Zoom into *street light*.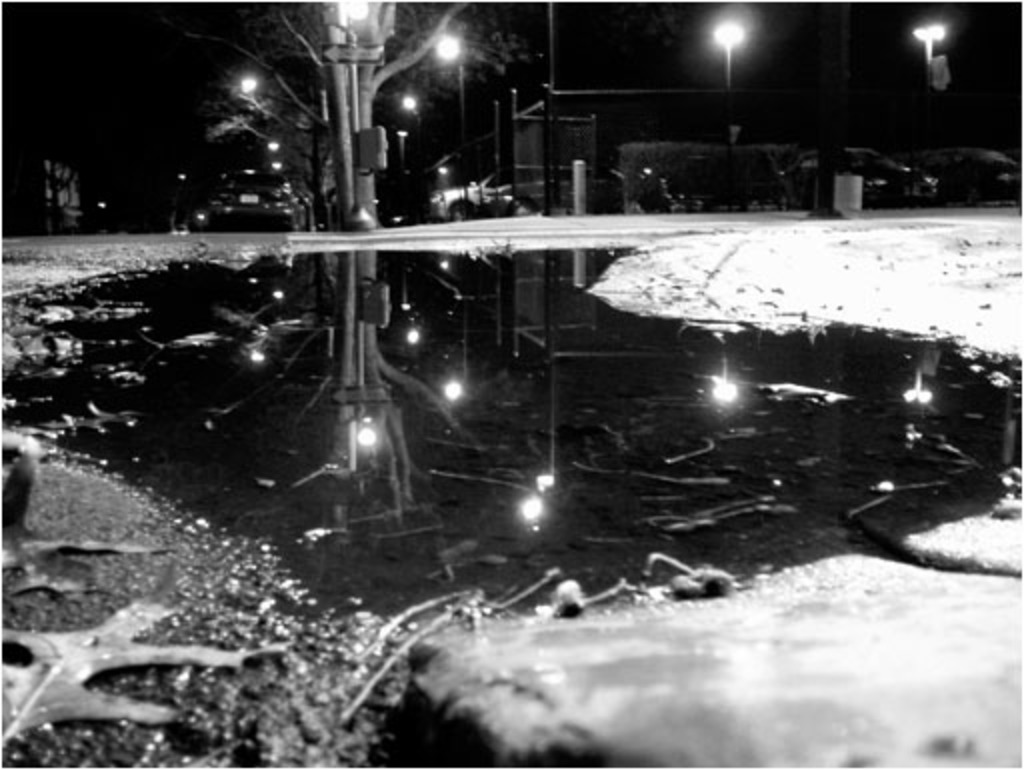
Zoom target: 402/90/422/116.
